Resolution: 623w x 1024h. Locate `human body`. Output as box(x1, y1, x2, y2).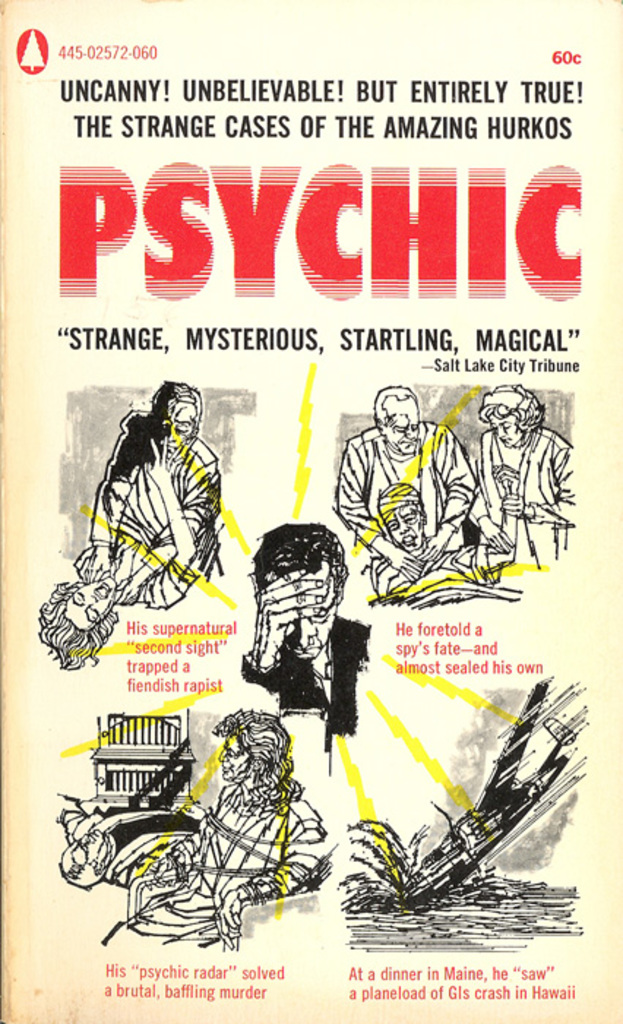
box(76, 433, 221, 613).
